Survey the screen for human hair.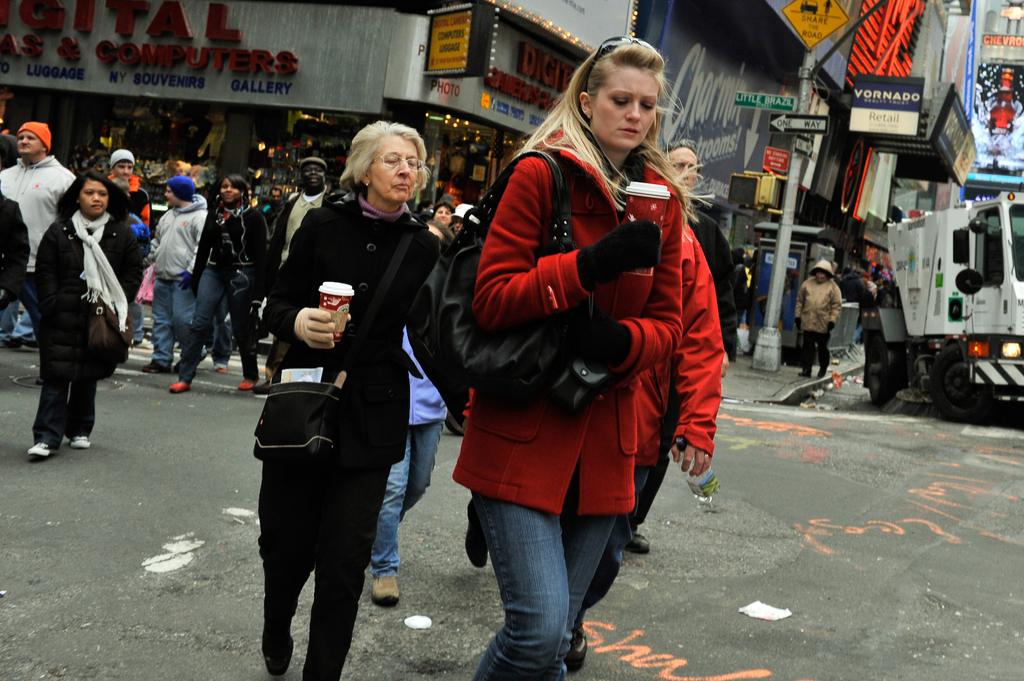
Survey found: 665:137:698:168.
